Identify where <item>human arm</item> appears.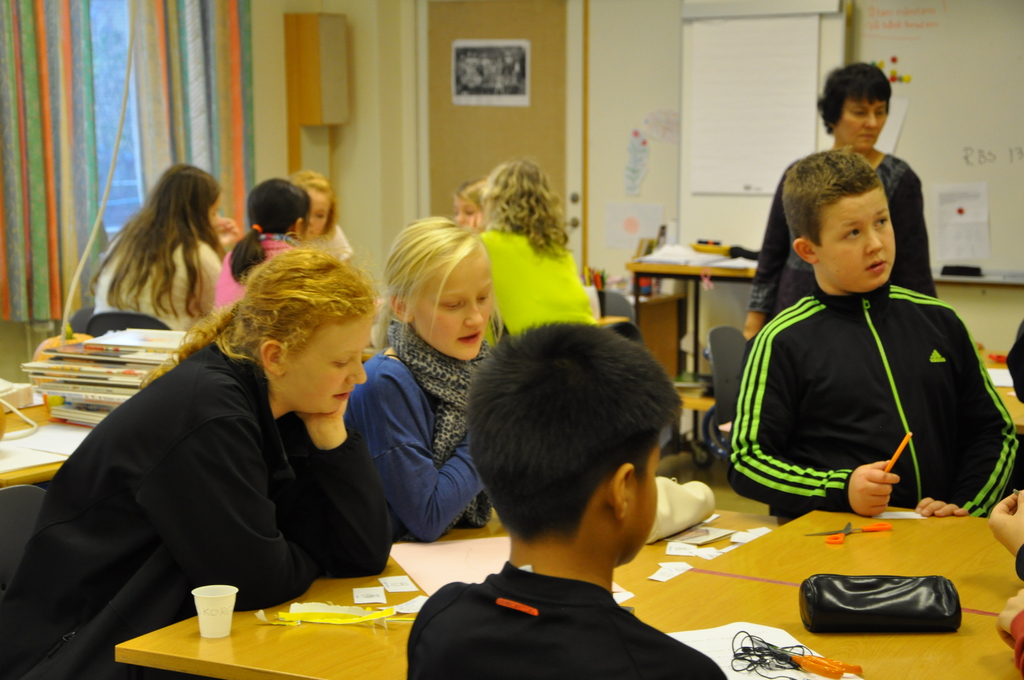
Appears at pyautogui.locateOnScreen(177, 382, 321, 614).
